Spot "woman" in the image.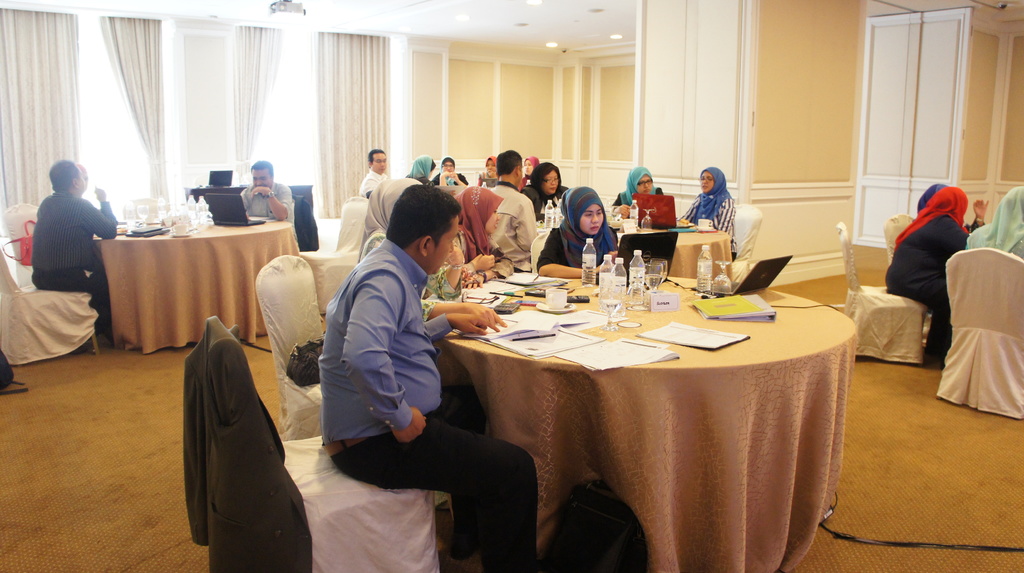
"woman" found at crop(964, 184, 1023, 261).
